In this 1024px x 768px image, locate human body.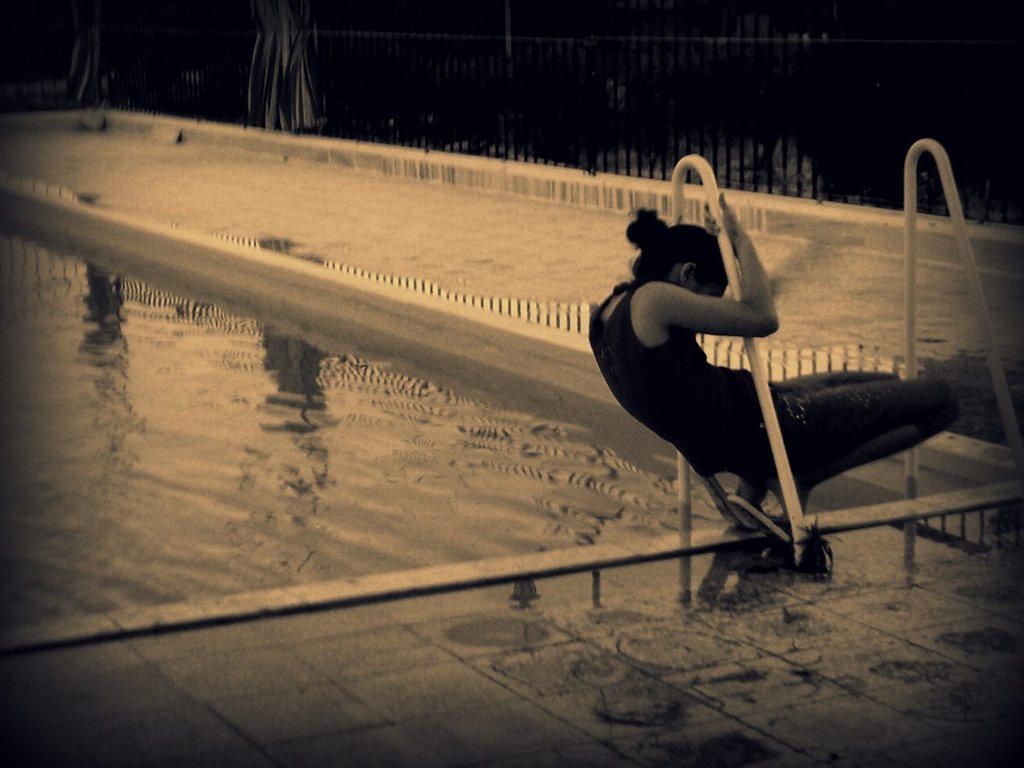
Bounding box: BBox(586, 192, 966, 547).
